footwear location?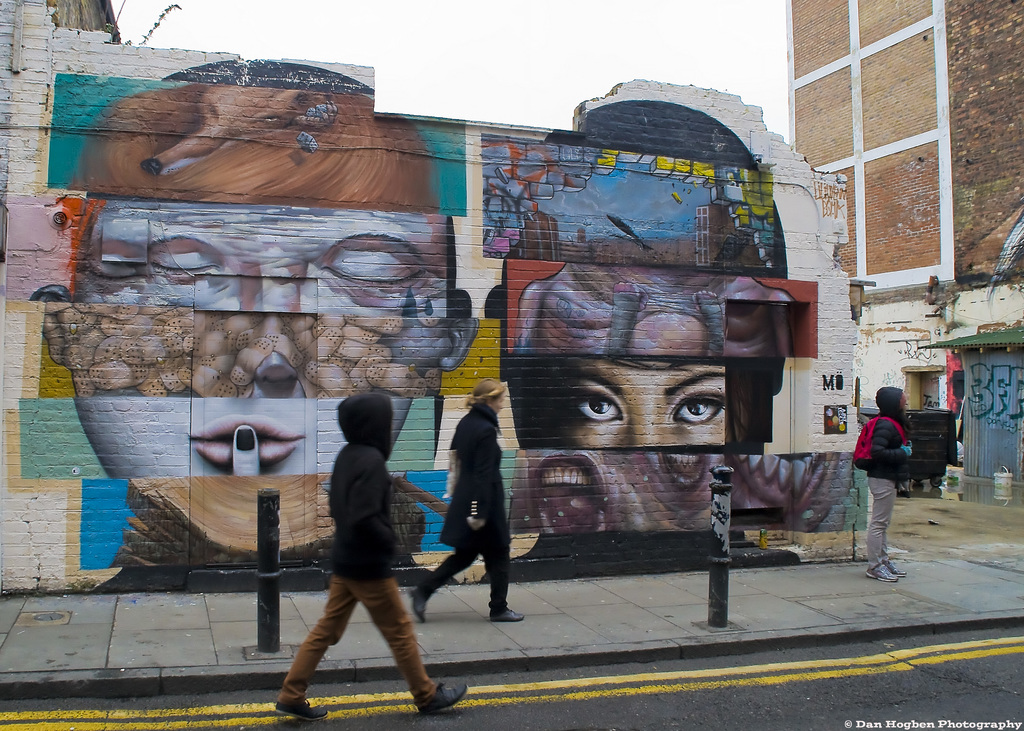
<region>273, 698, 328, 723</region>
